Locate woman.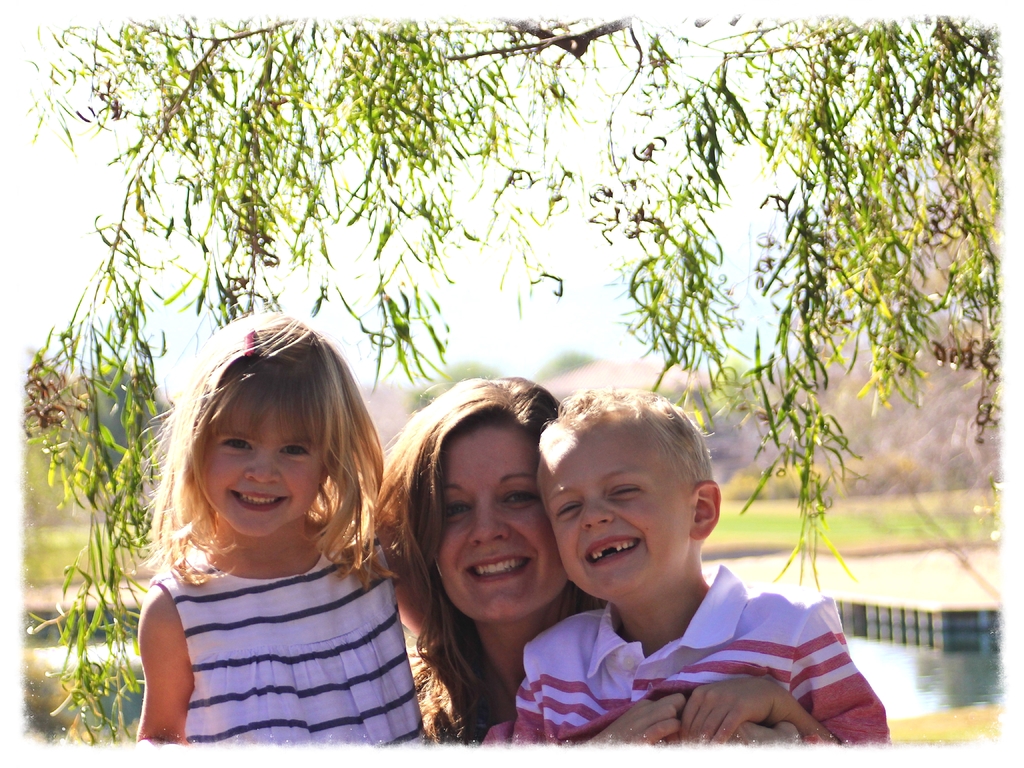
Bounding box: left=357, top=387, right=595, bottom=762.
